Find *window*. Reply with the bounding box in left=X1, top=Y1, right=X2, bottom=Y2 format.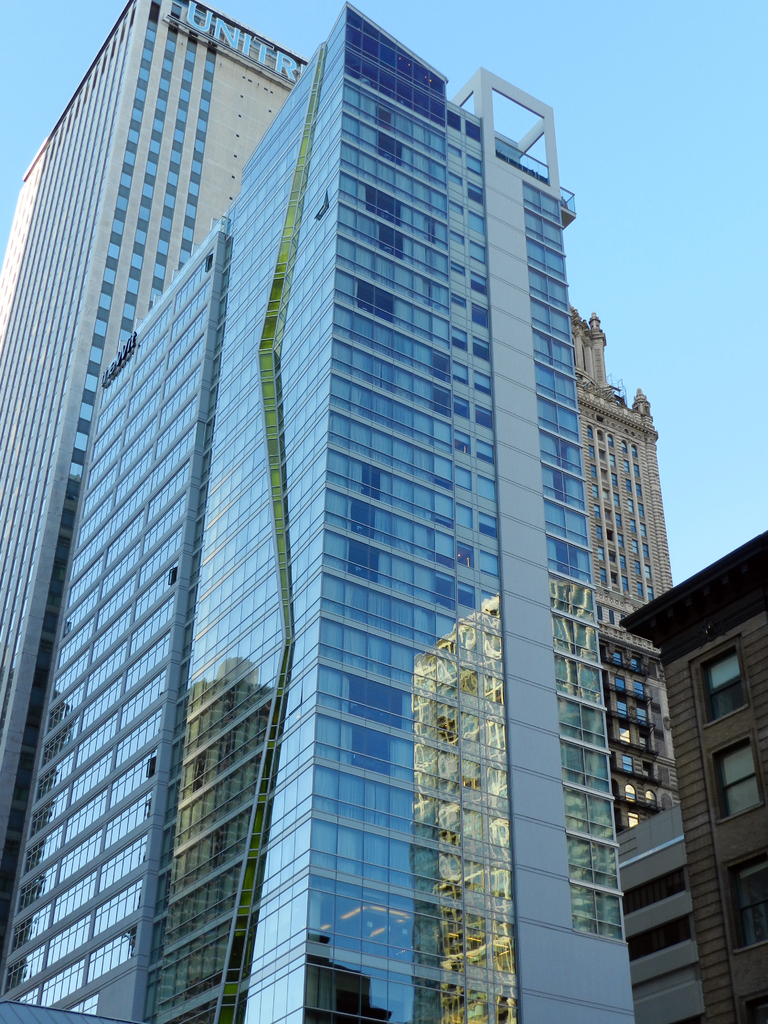
left=727, top=849, right=767, bottom=950.
